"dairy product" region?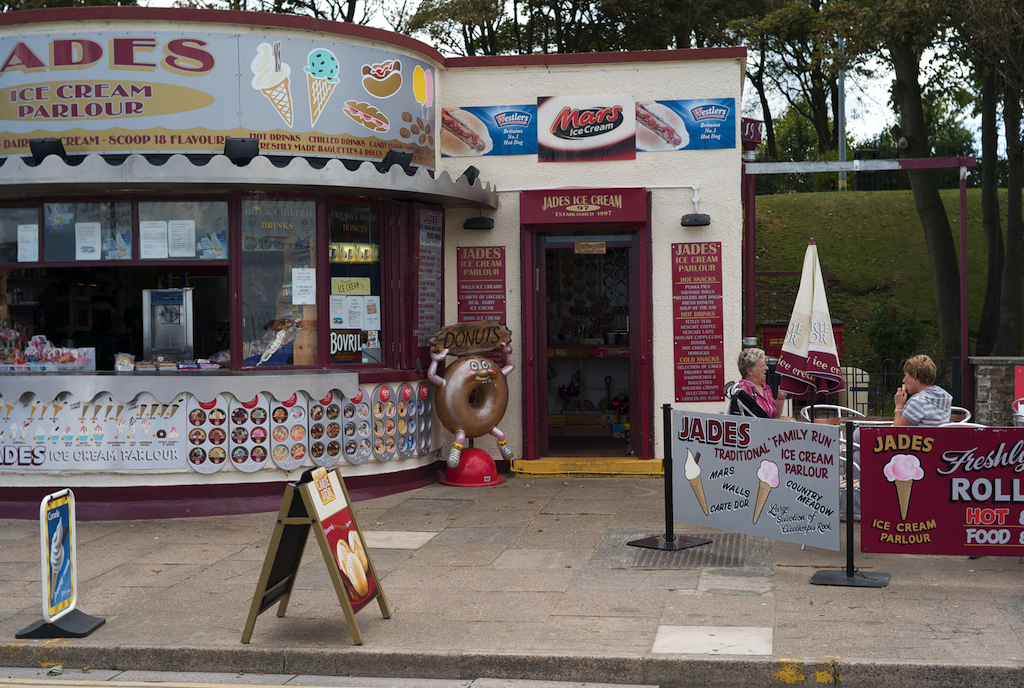
(x1=416, y1=62, x2=433, y2=99)
